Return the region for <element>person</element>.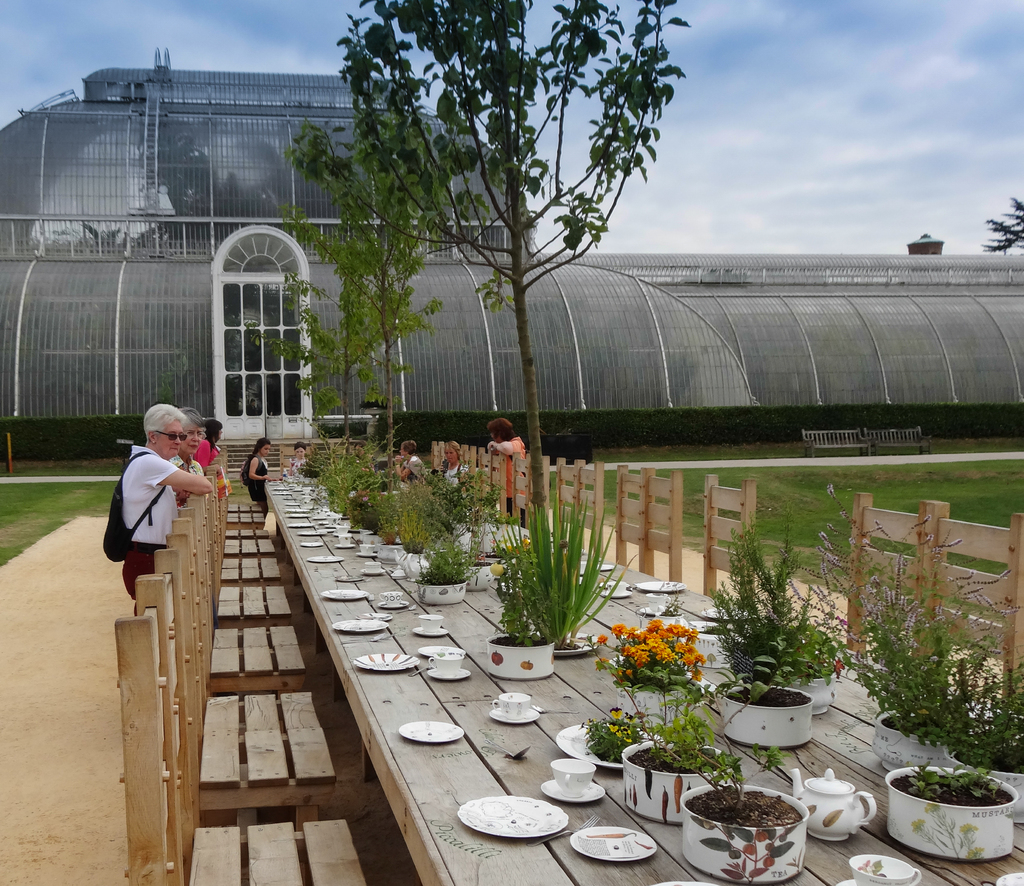
l=168, t=407, r=200, b=502.
